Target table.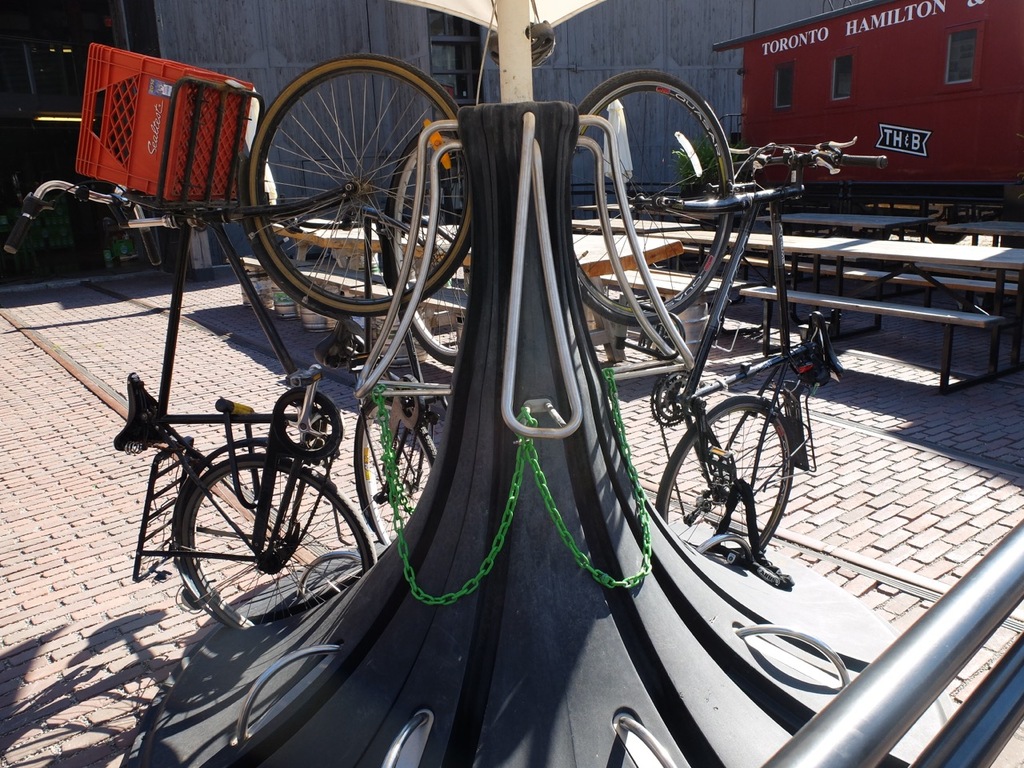
Target region: bbox(650, 260, 1002, 372).
